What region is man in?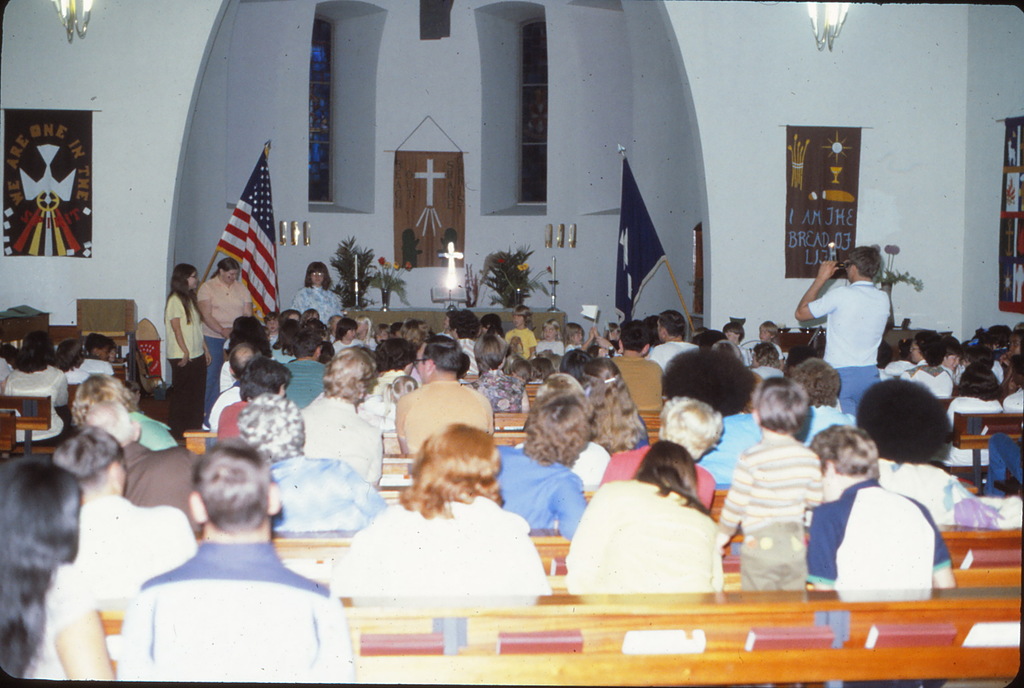
pyautogui.locateOnScreen(82, 399, 205, 532).
